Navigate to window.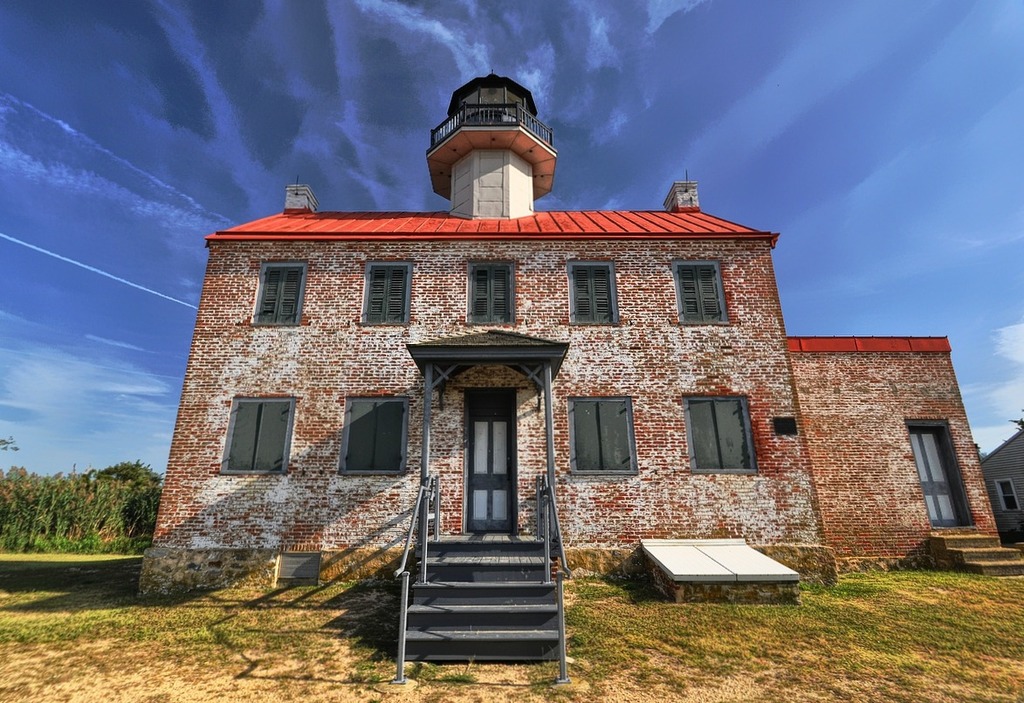
Navigation target: (677, 263, 732, 325).
